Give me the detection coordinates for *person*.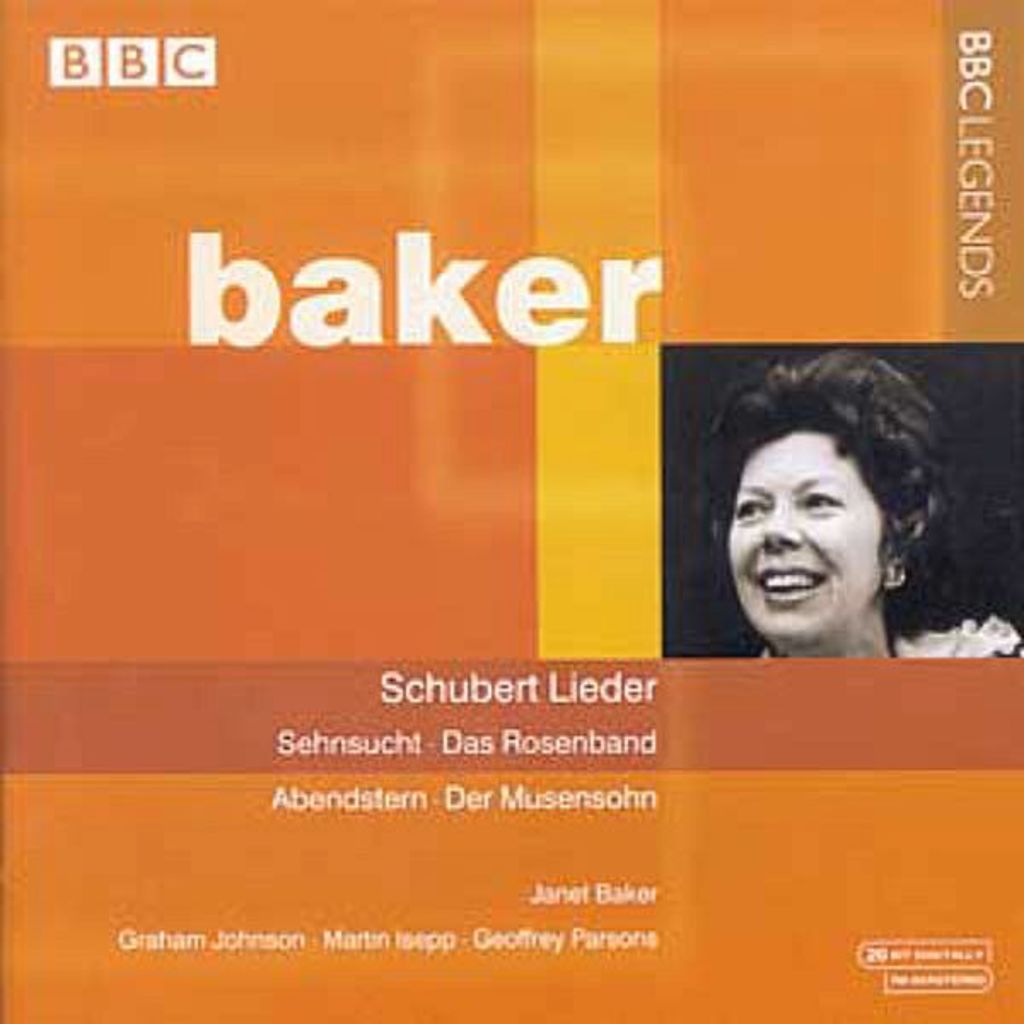
(676, 345, 1022, 669).
